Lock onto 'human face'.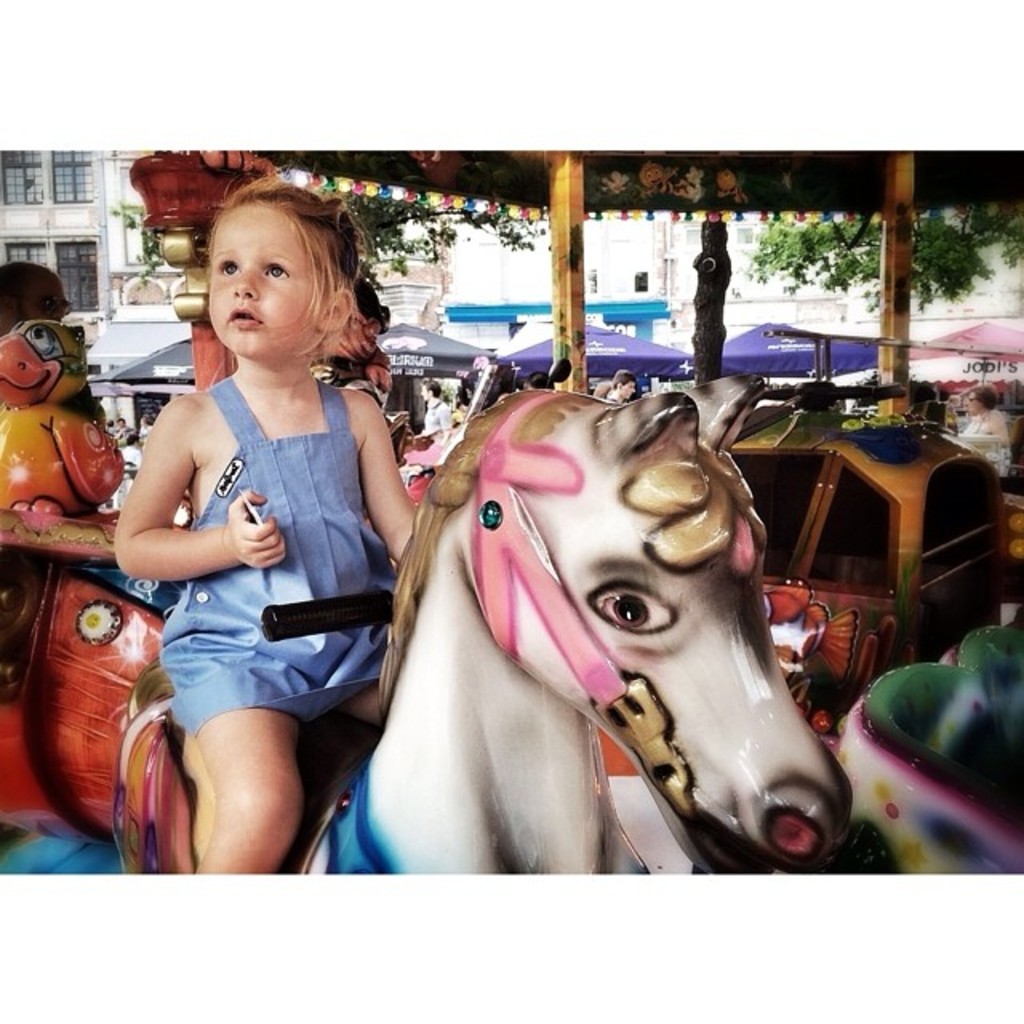
Locked: locate(616, 379, 634, 398).
